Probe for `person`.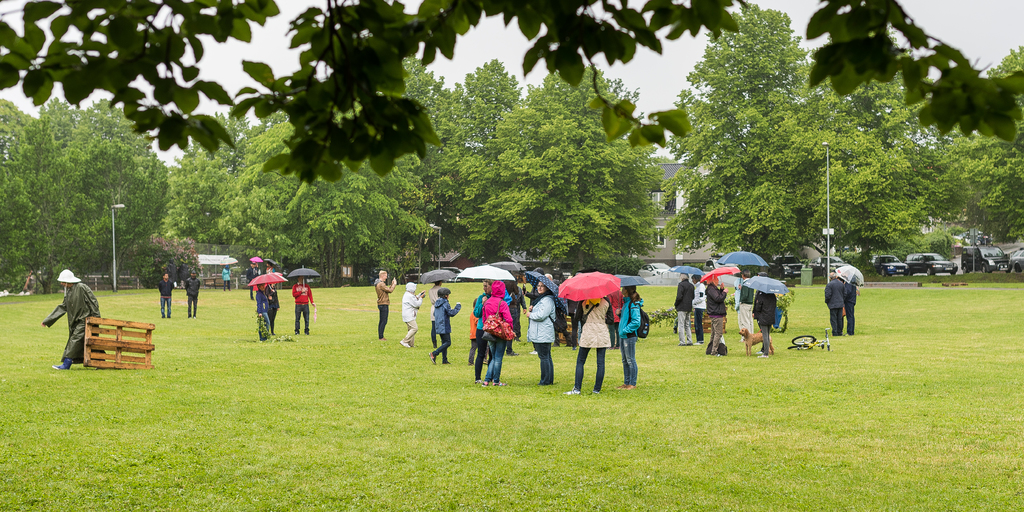
Probe result: bbox=(704, 277, 728, 355).
